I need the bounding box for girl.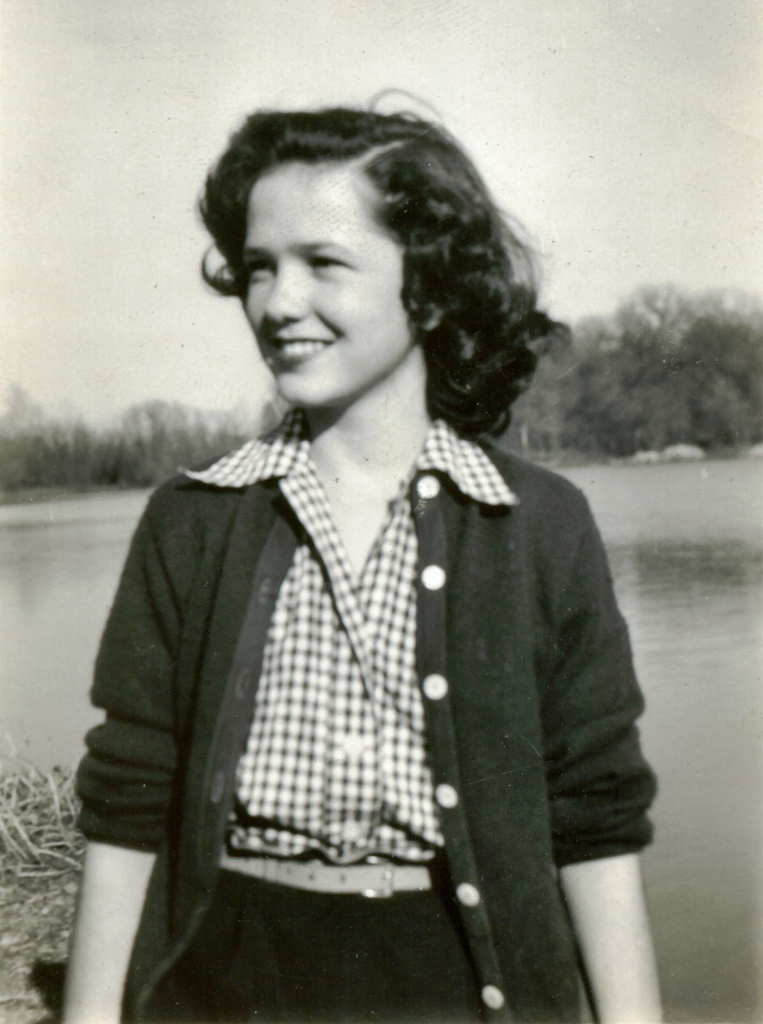
Here it is: pyautogui.locateOnScreen(59, 88, 668, 1023).
